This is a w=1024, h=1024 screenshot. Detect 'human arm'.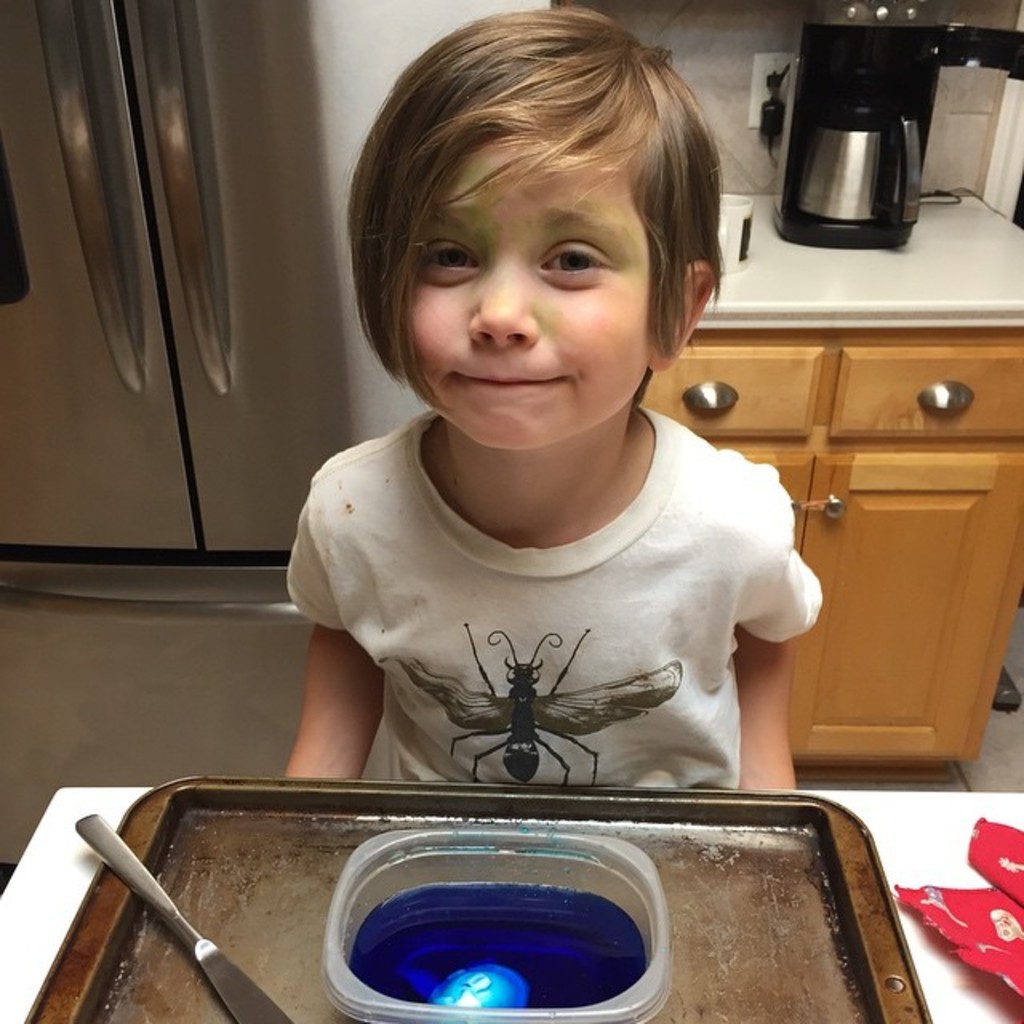
(left=282, top=474, right=392, bottom=786).
